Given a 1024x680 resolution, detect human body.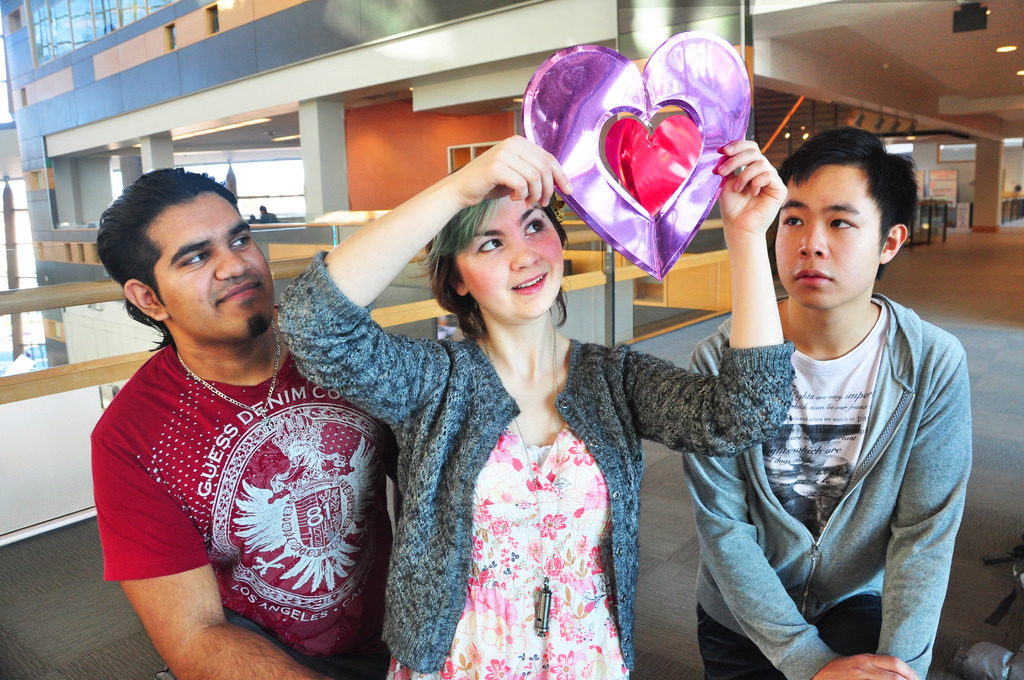
l=681, t=290, r=973, b=679.
